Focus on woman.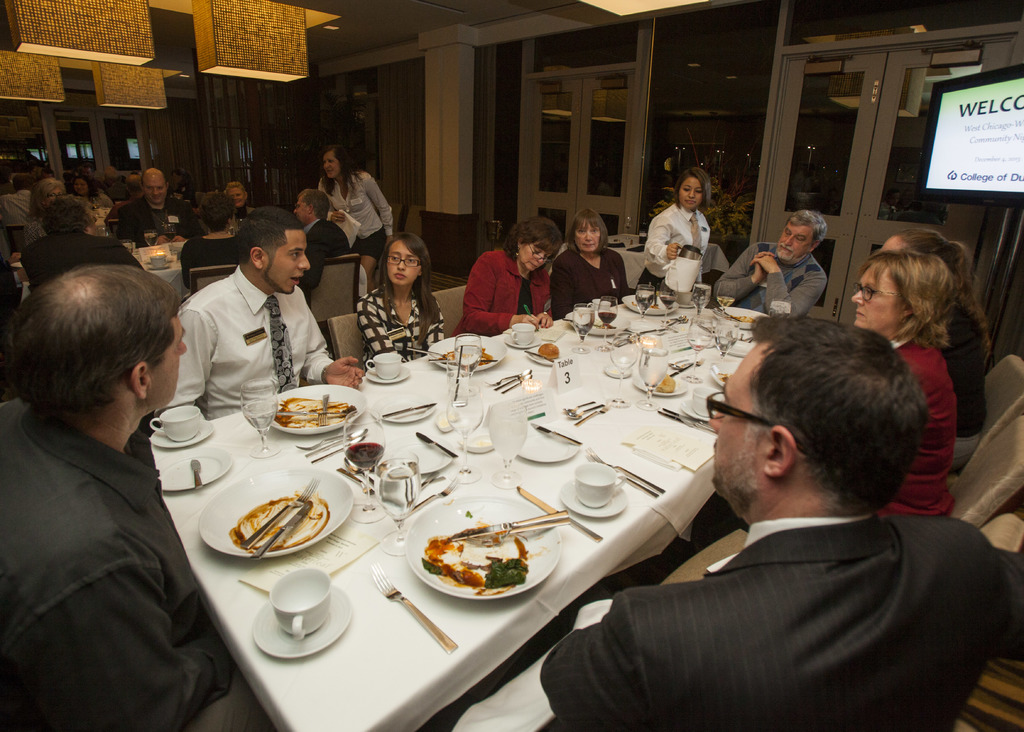
Focused at (221,183,262,225).
